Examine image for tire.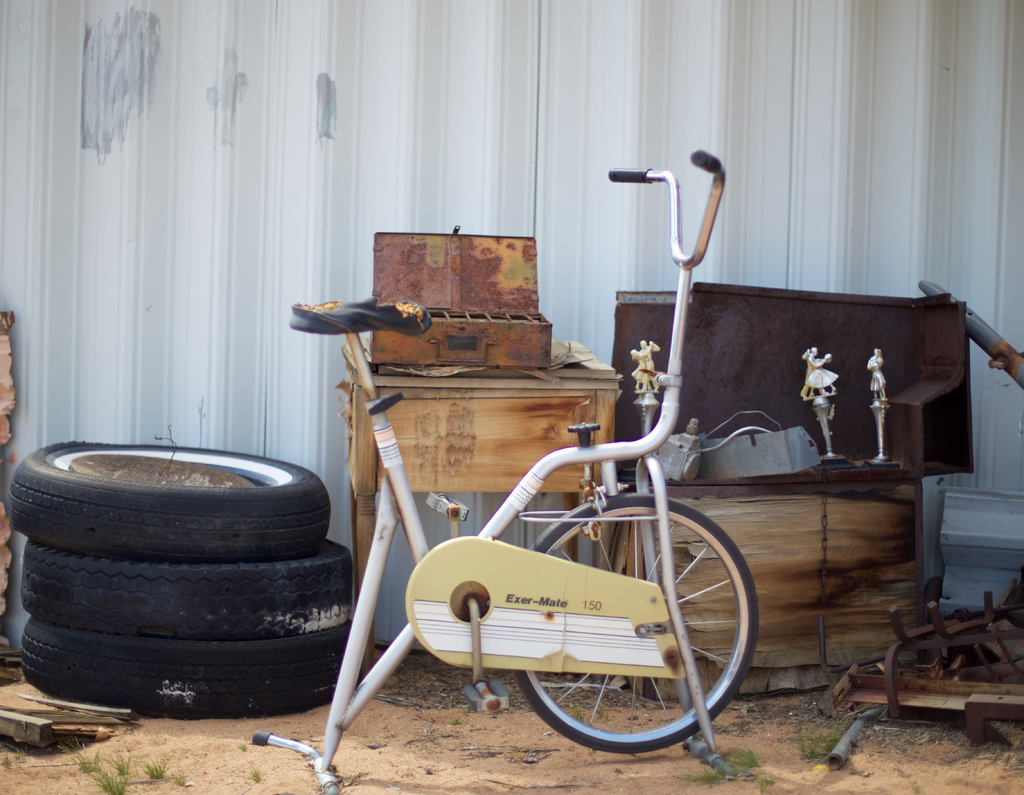
Examination result: 9, 443, 334, 565.
